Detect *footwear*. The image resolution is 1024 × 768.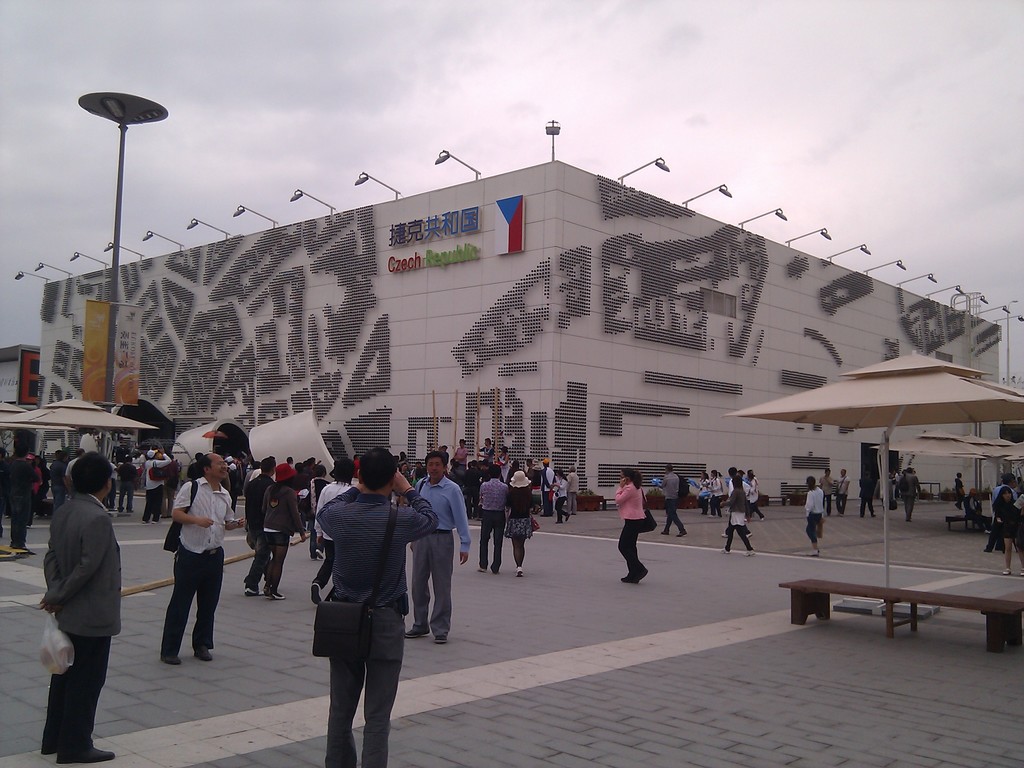
57 745 112 765.
